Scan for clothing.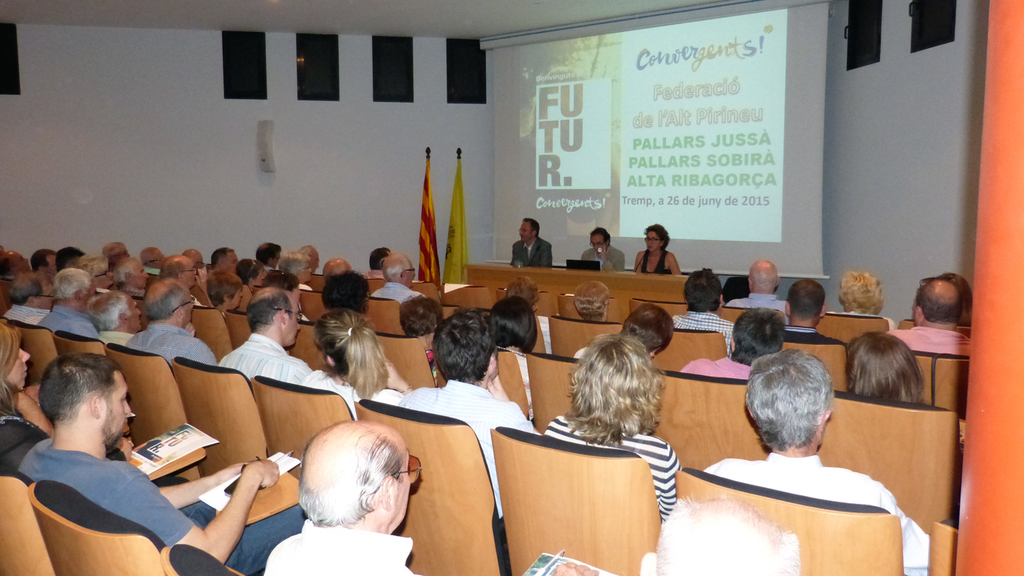
Scan result: [left=880, top=324, right=971, bottom=356].
